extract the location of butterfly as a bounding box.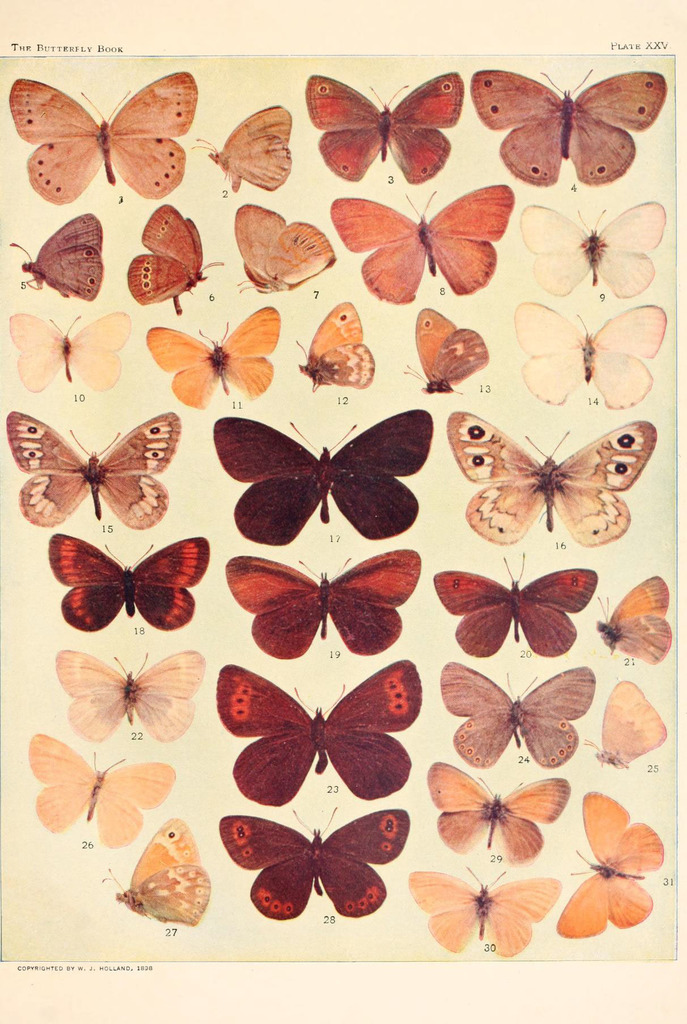
396,299,494,404.
